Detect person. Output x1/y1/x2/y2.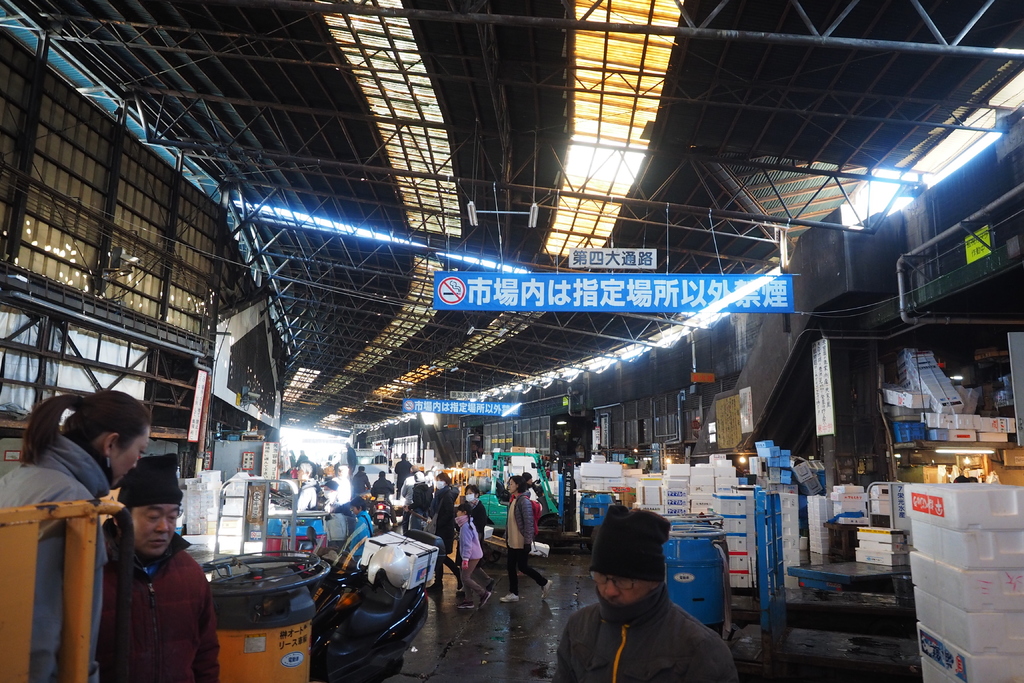
97/450/221/680.
